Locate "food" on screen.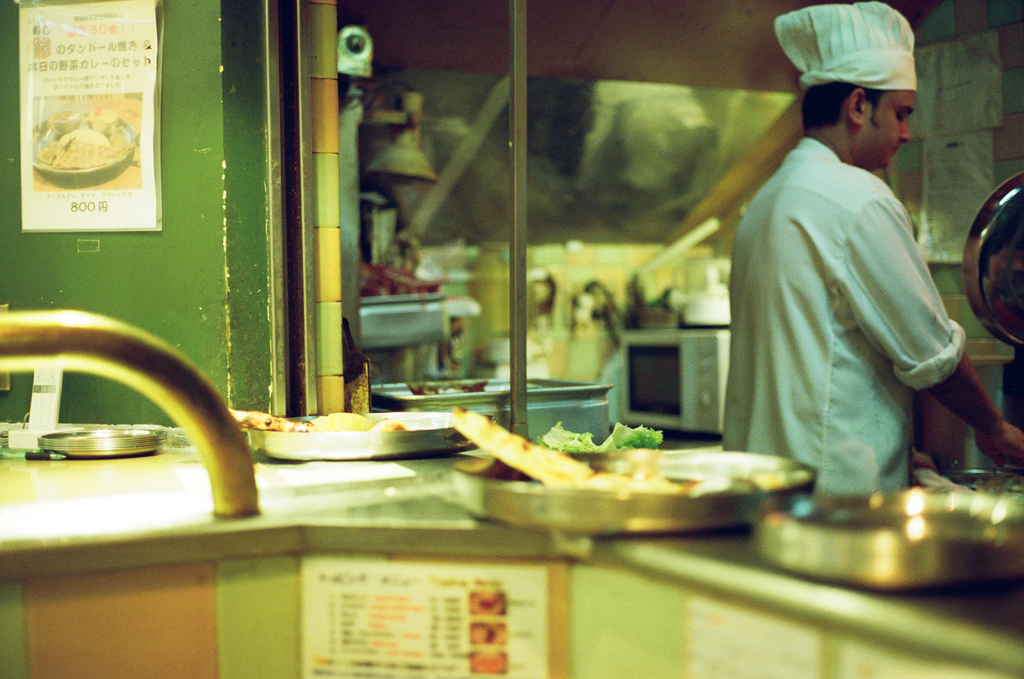
On screen at 454, 411, 593, 487.
